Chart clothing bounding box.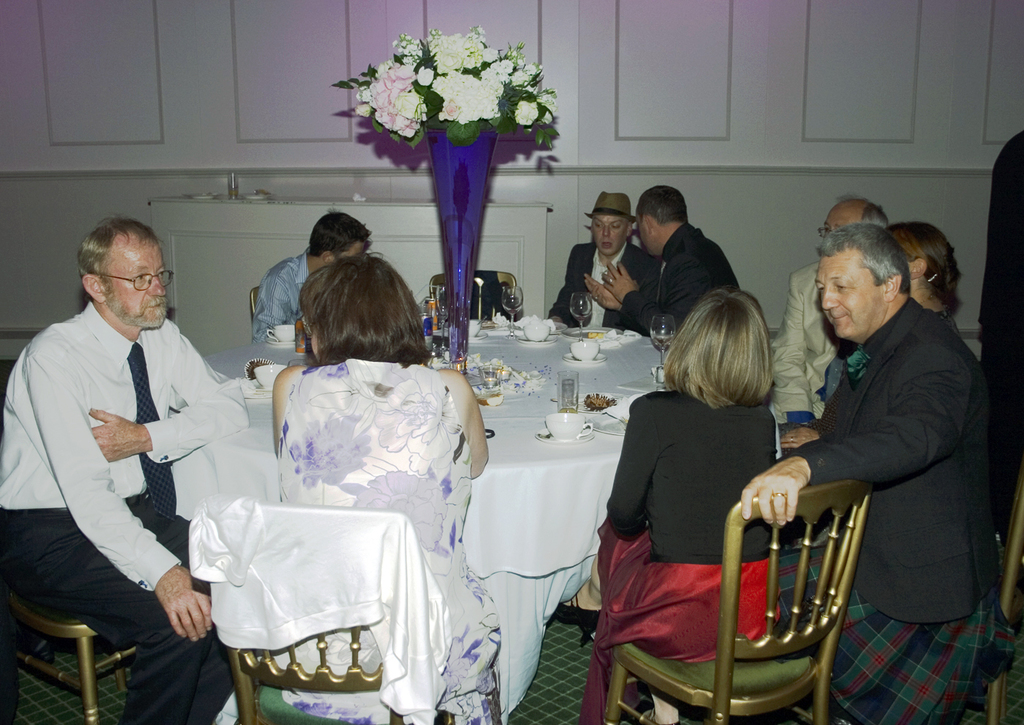
Charted: 764, 265, 869, 428.
